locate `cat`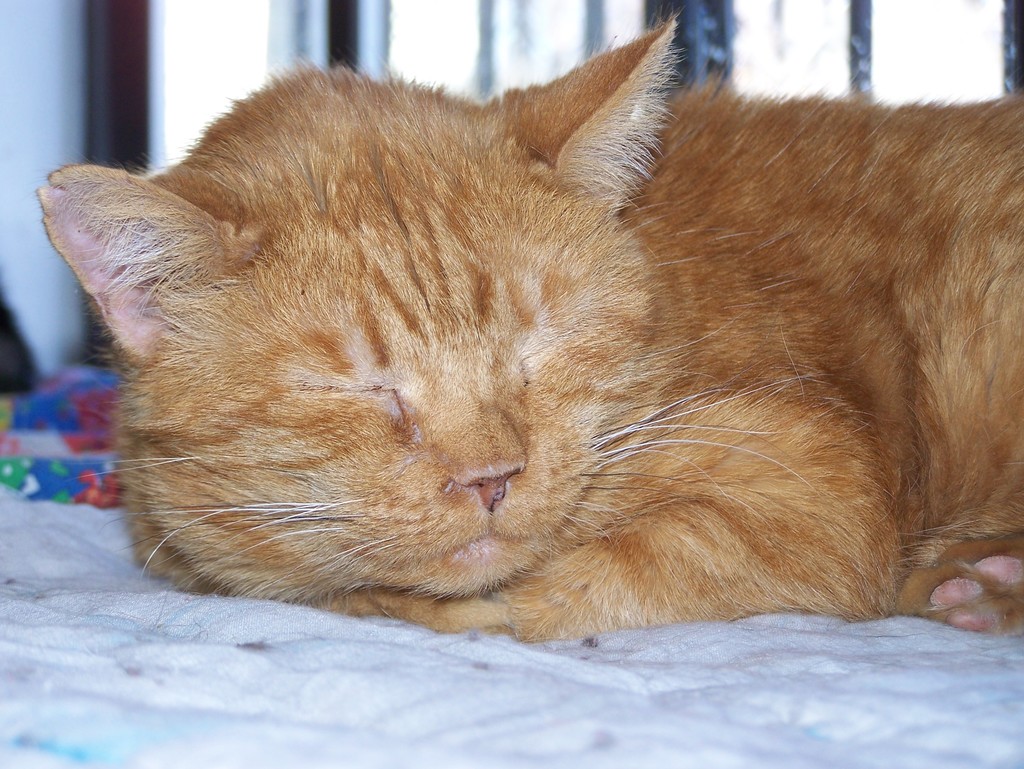
Rect(33, 5, 1023, 635)
